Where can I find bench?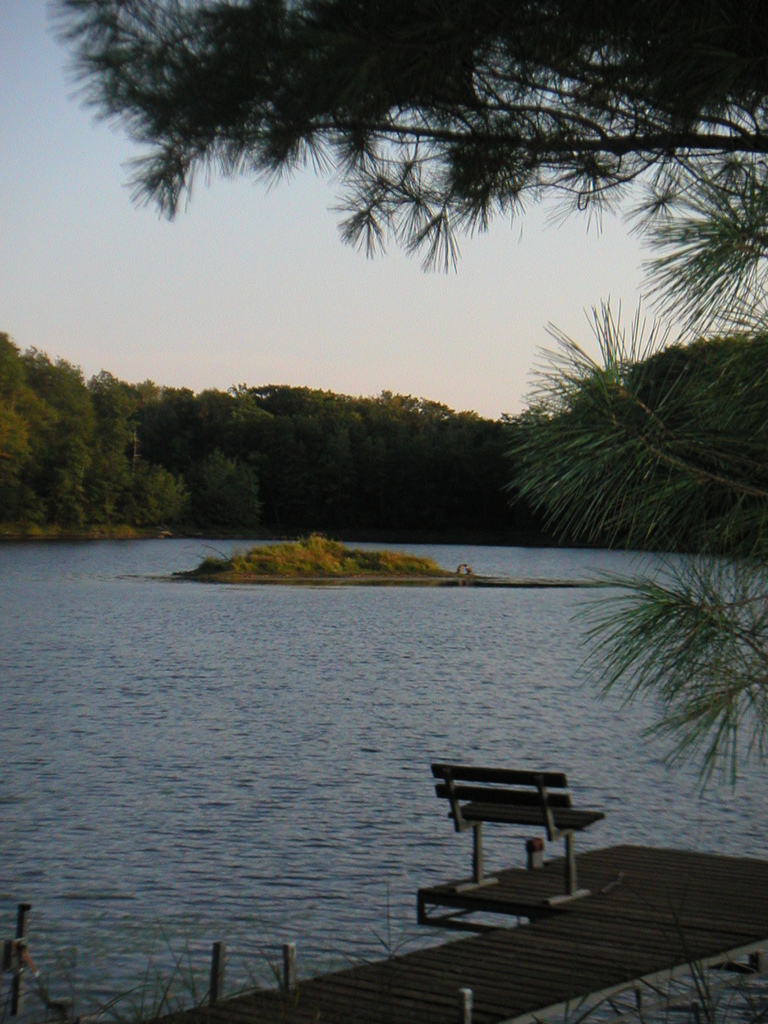
You can find it at [435, 767, 602, 906].
